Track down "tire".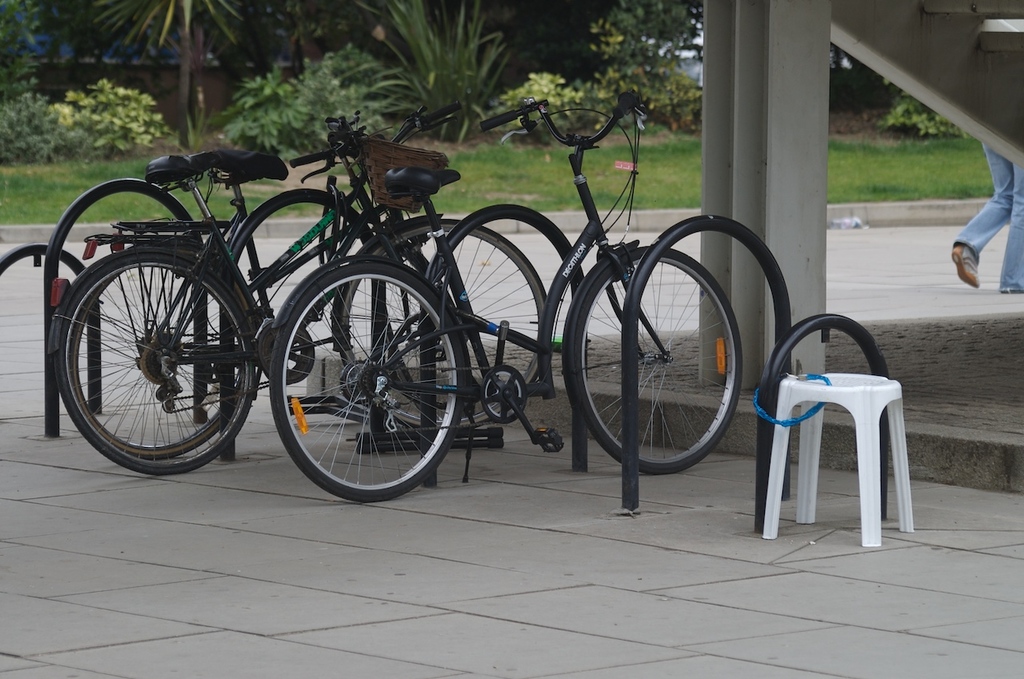
Tracked to crop(54, 252, 251, 474).
